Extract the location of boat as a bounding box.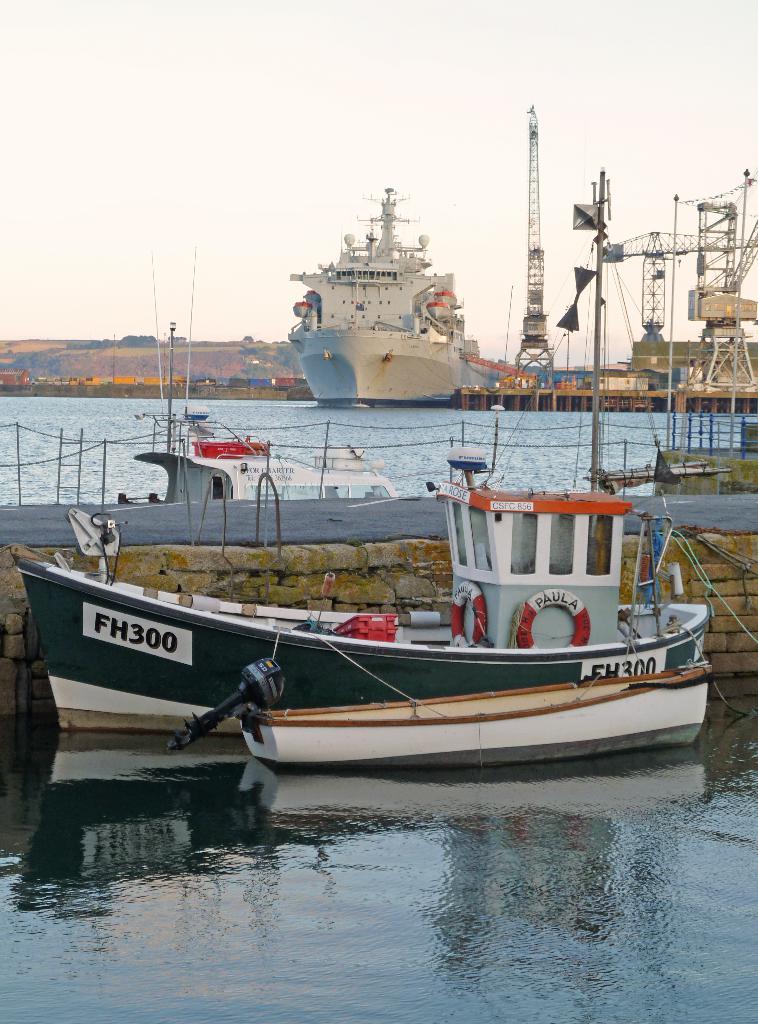
left=161, top=646, right=714, bottom=770.
